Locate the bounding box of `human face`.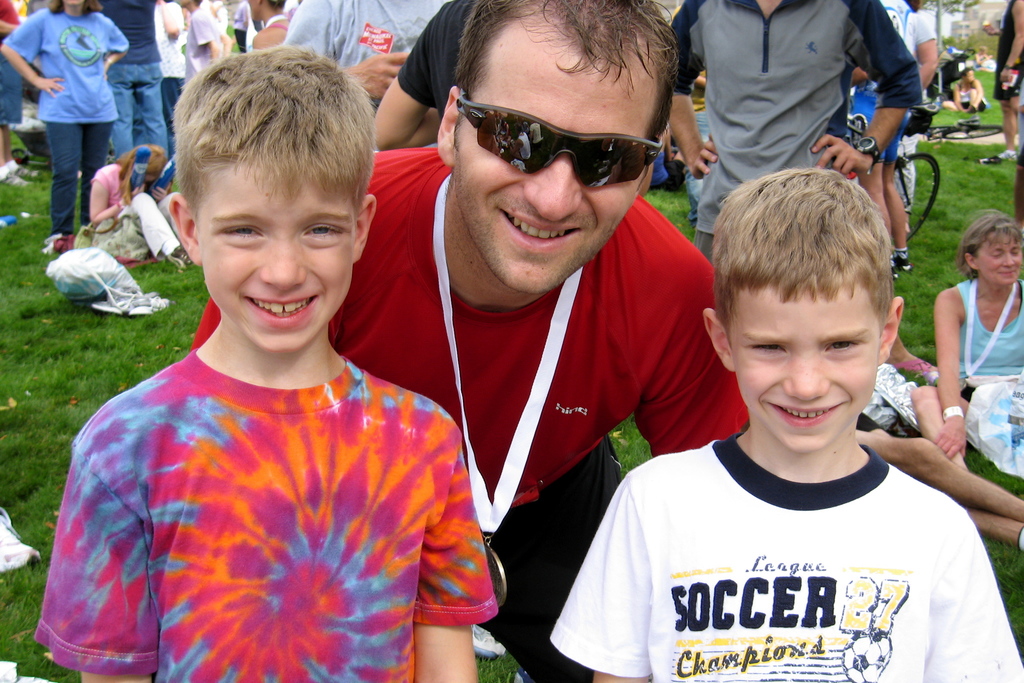
Bounding box: [449,29,659,294].
